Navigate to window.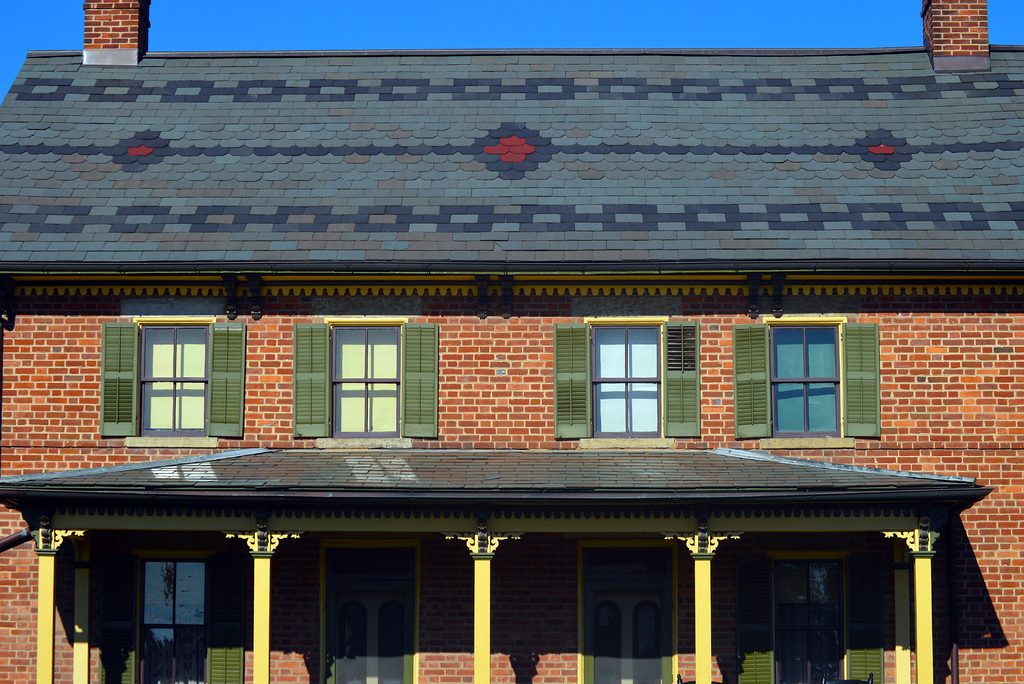
Navigation target: {"left": 325, "top": 323, "right": 400, "bottom": 437}.
